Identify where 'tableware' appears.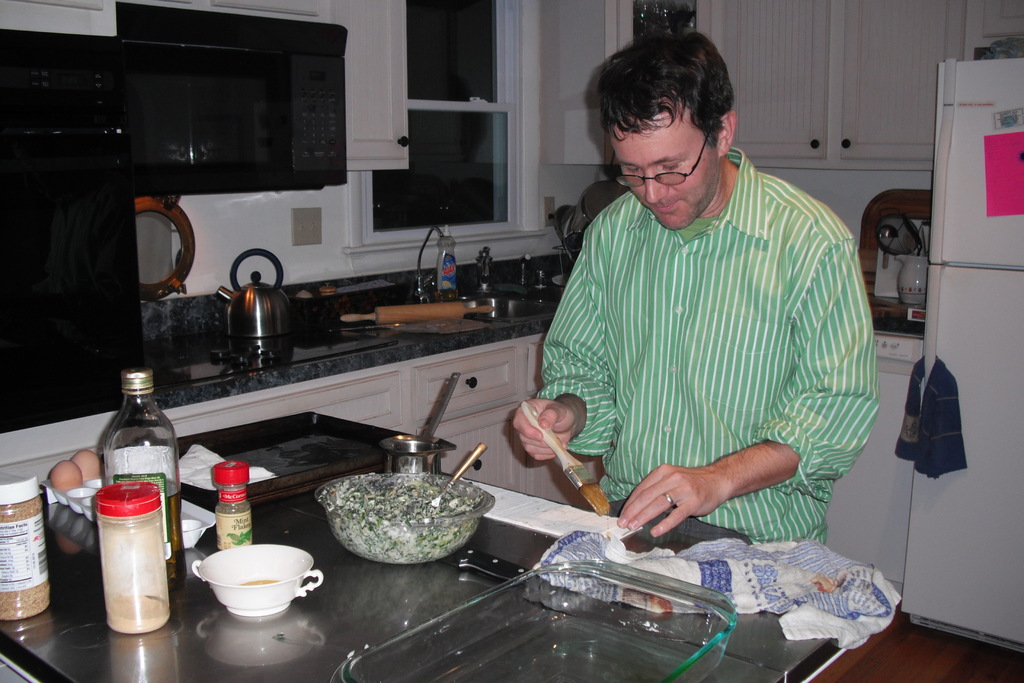
Appears at bbox(424, 438, 488, 522).
